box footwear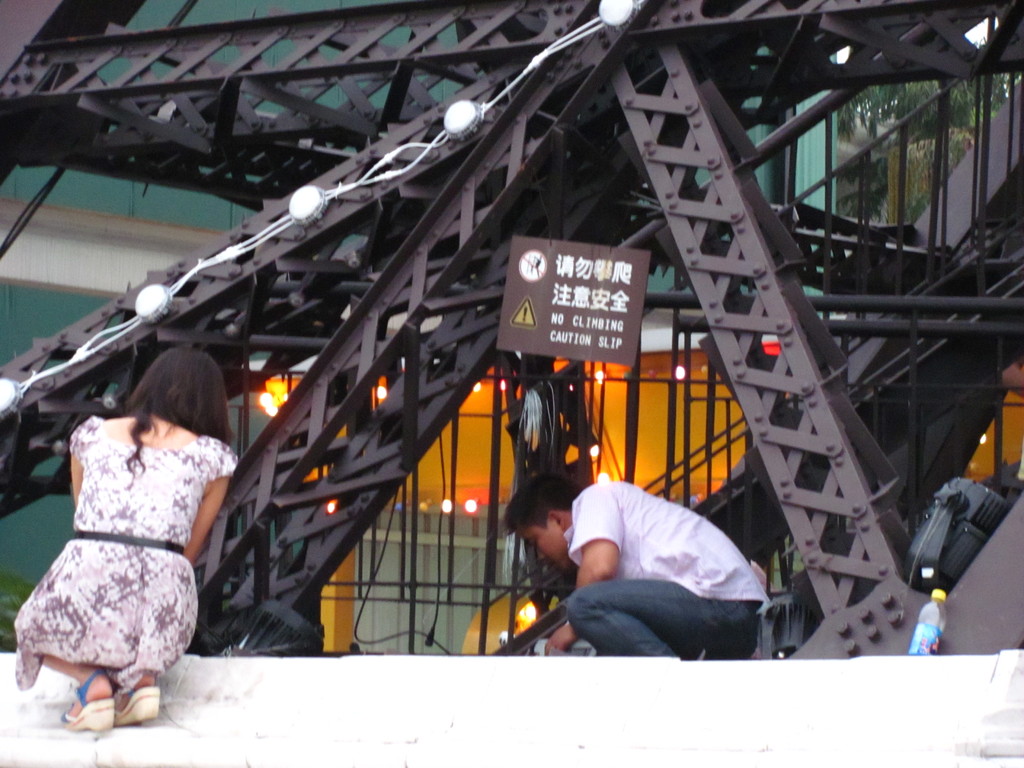
(118, 671, 161, 726)
